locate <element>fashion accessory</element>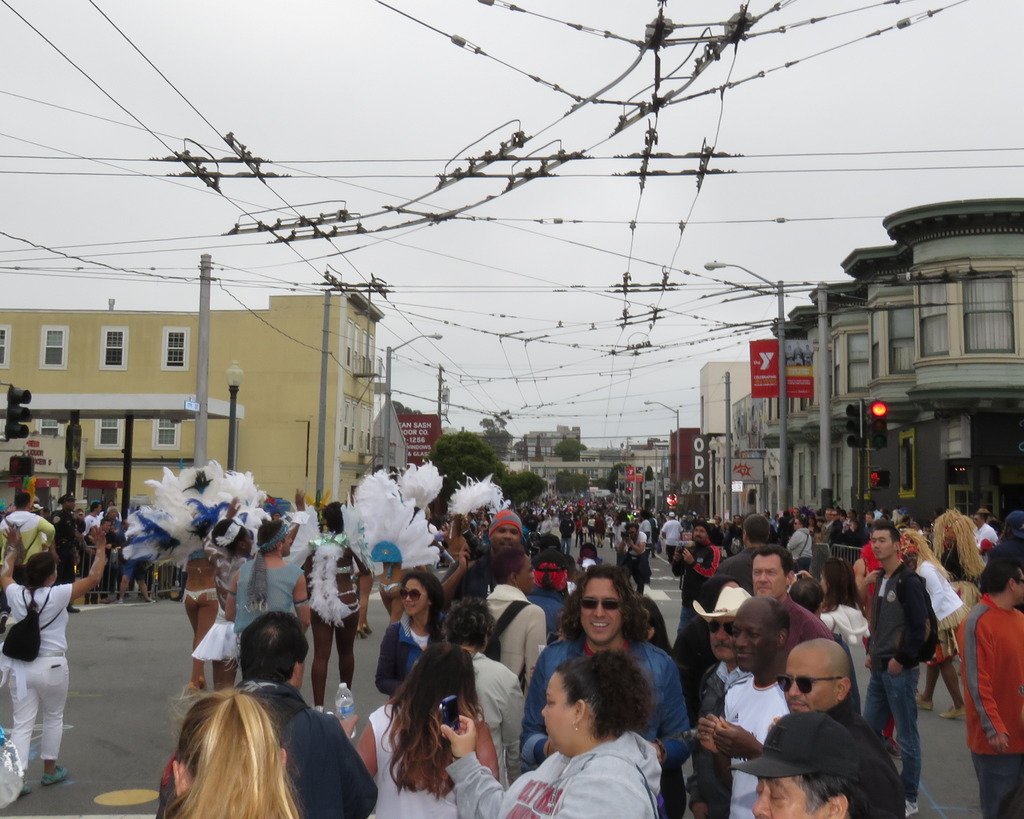
(x1=399, y1=587, x2=426, y2=605)
